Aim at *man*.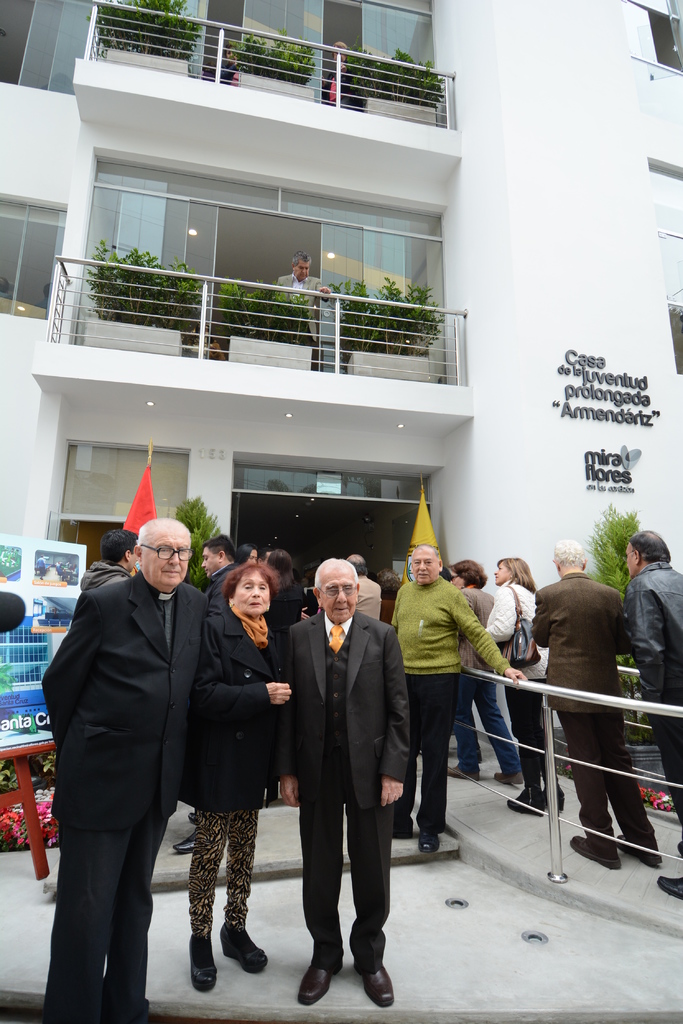
Aimed at [526,547,670,875].
